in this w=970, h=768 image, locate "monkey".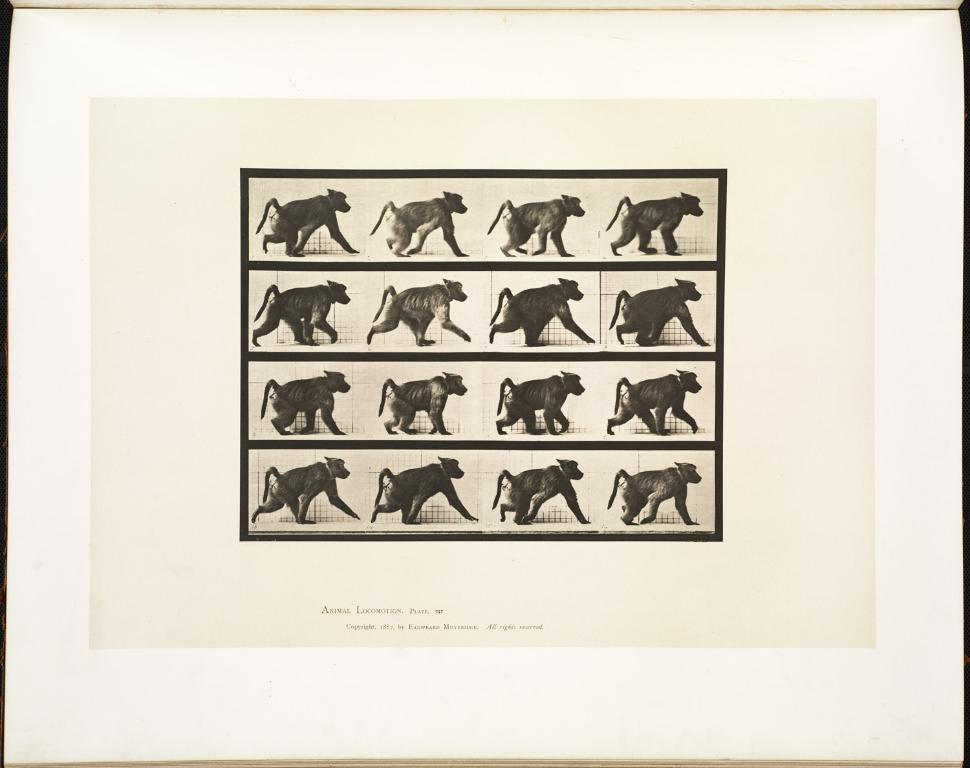
Bounding box: 246/275/356/347.
